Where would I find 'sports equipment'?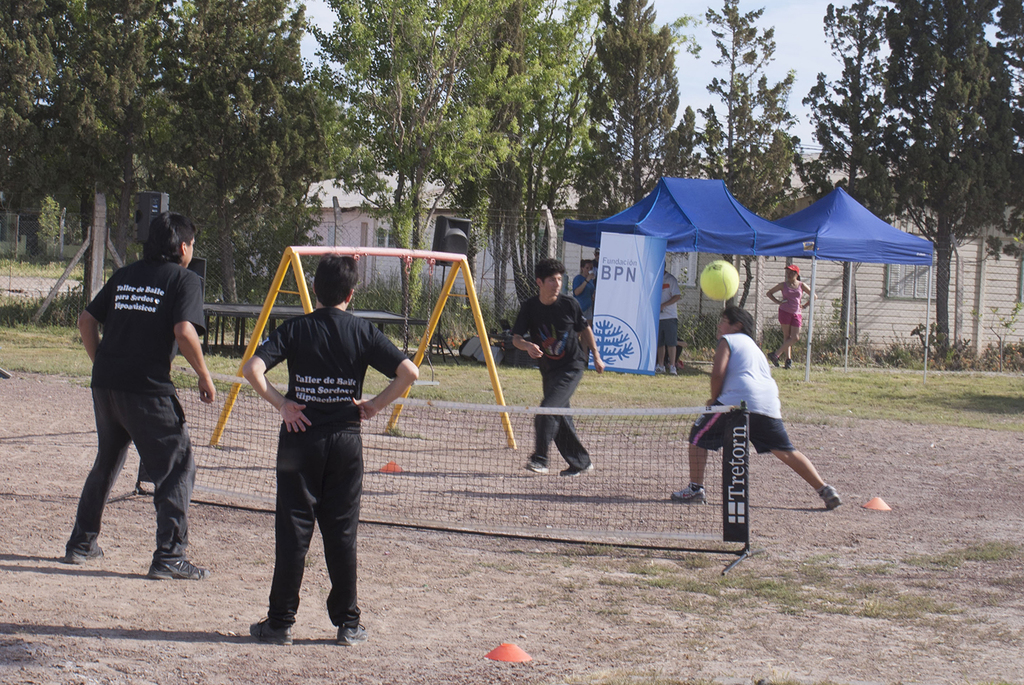
At box(171, 369, 752, 561).
